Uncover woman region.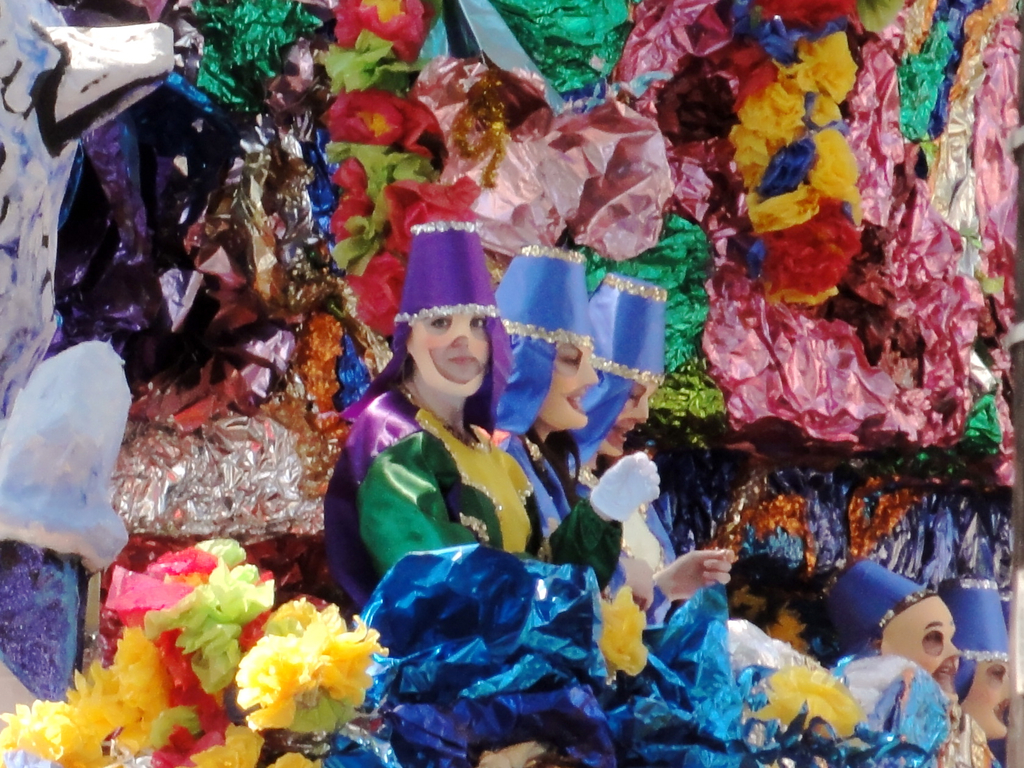
Uncovered: crop(365, 260, 533, 560).
